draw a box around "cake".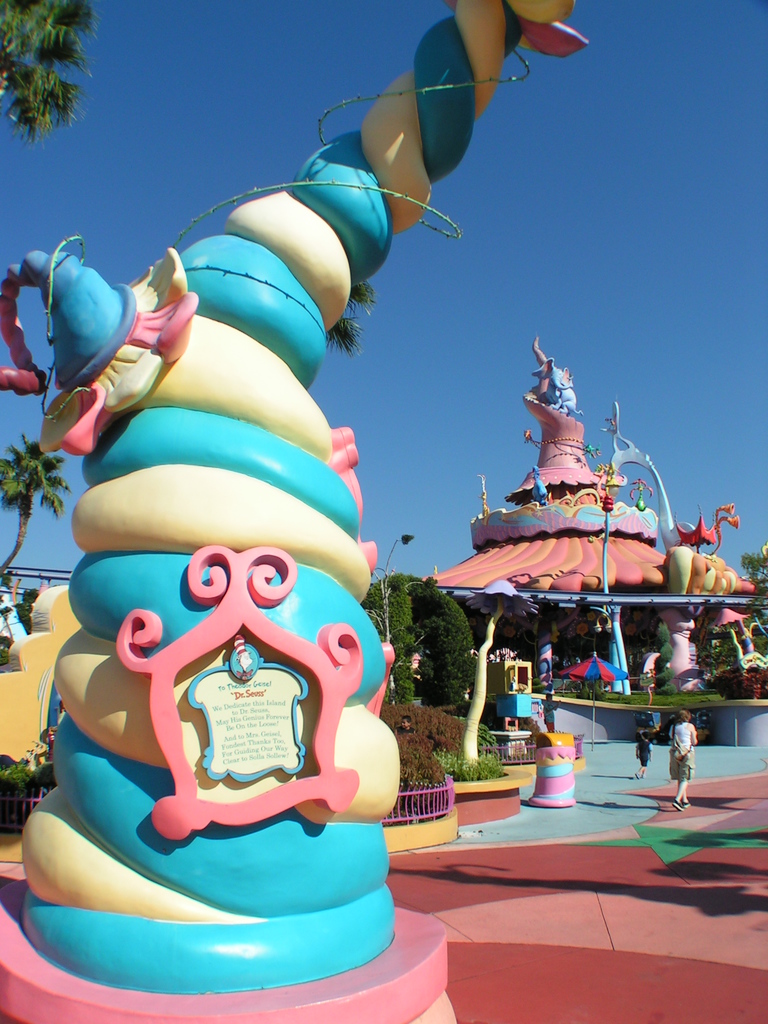
(0, 0, 584, 1001).
